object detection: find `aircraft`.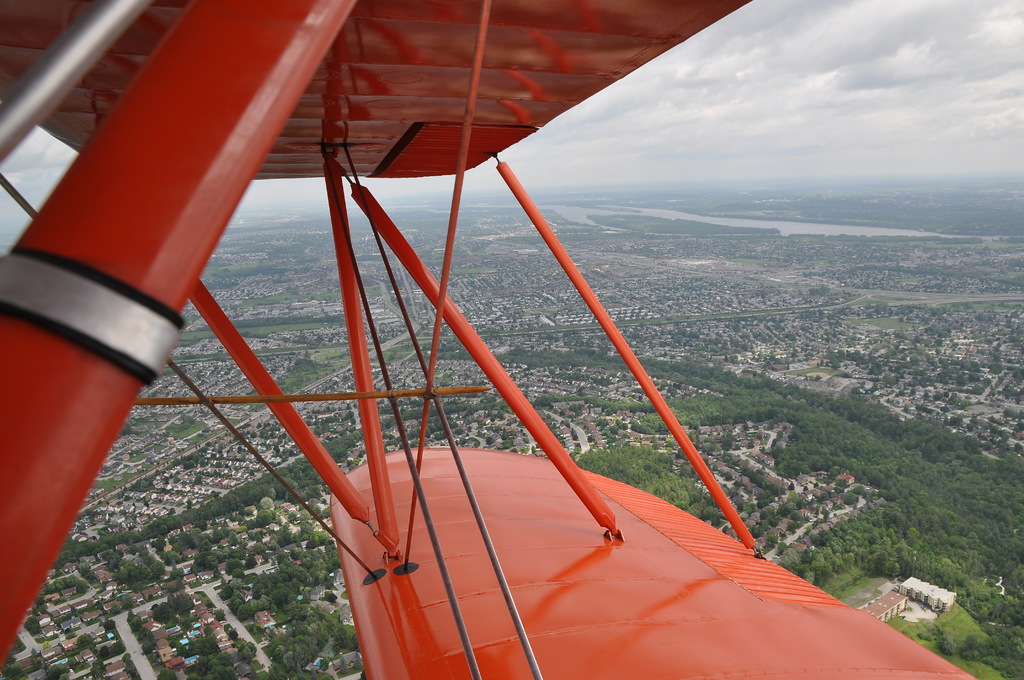
left=0, top=0, right=976, bottom=679.
